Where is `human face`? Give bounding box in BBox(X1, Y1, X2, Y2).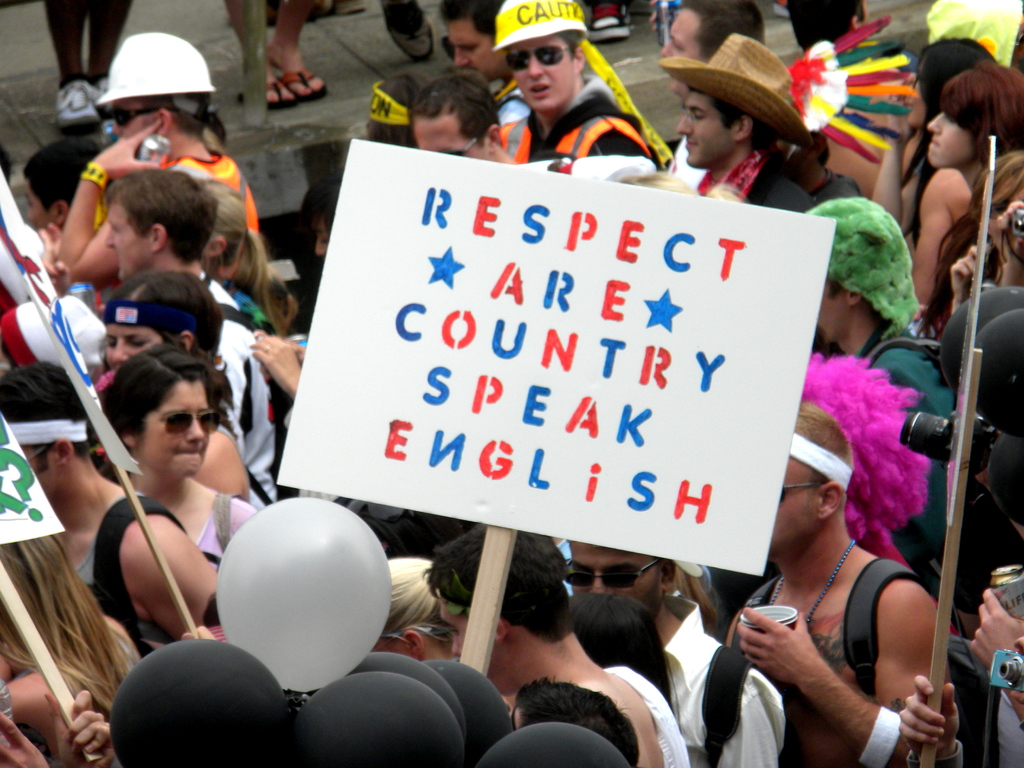
BBox(435, 586, 571, 691).
